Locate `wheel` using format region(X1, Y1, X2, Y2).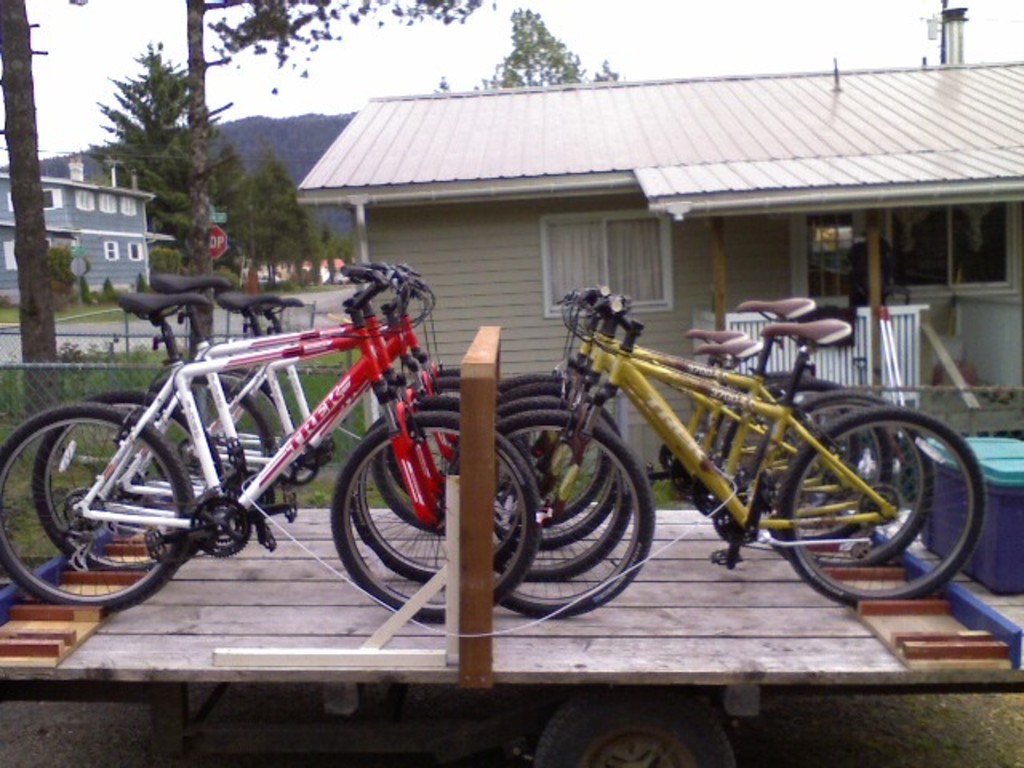
region(32, 386, 227, 573).
